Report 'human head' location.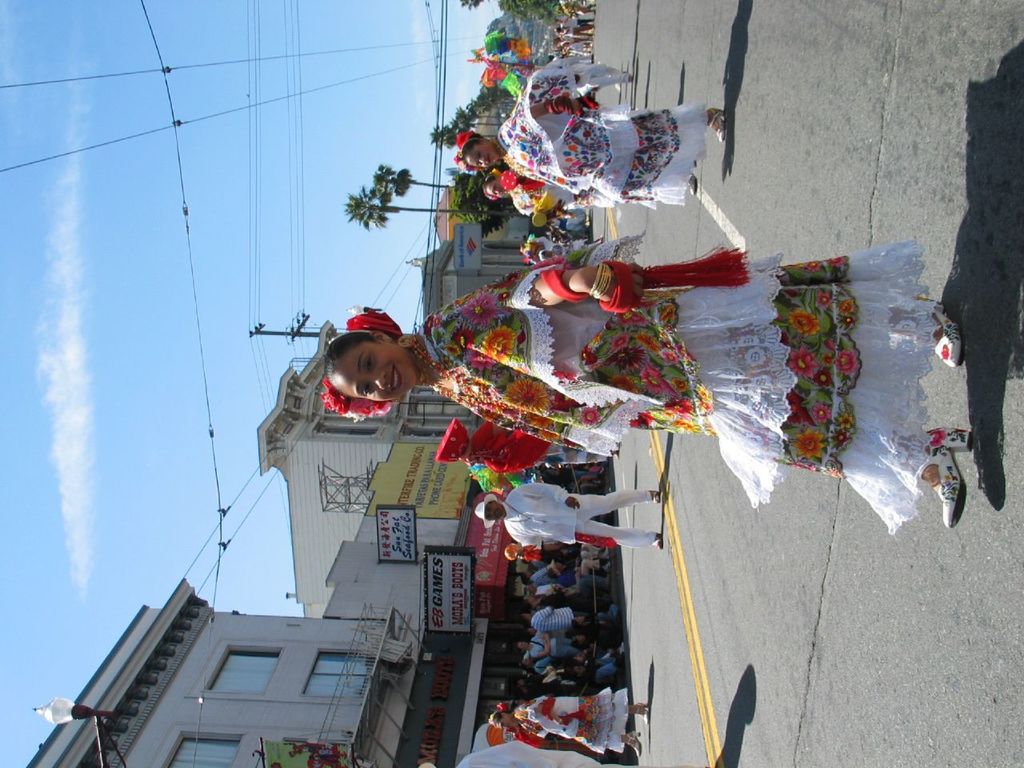
Report: locate(477, 498, 509, 522).
